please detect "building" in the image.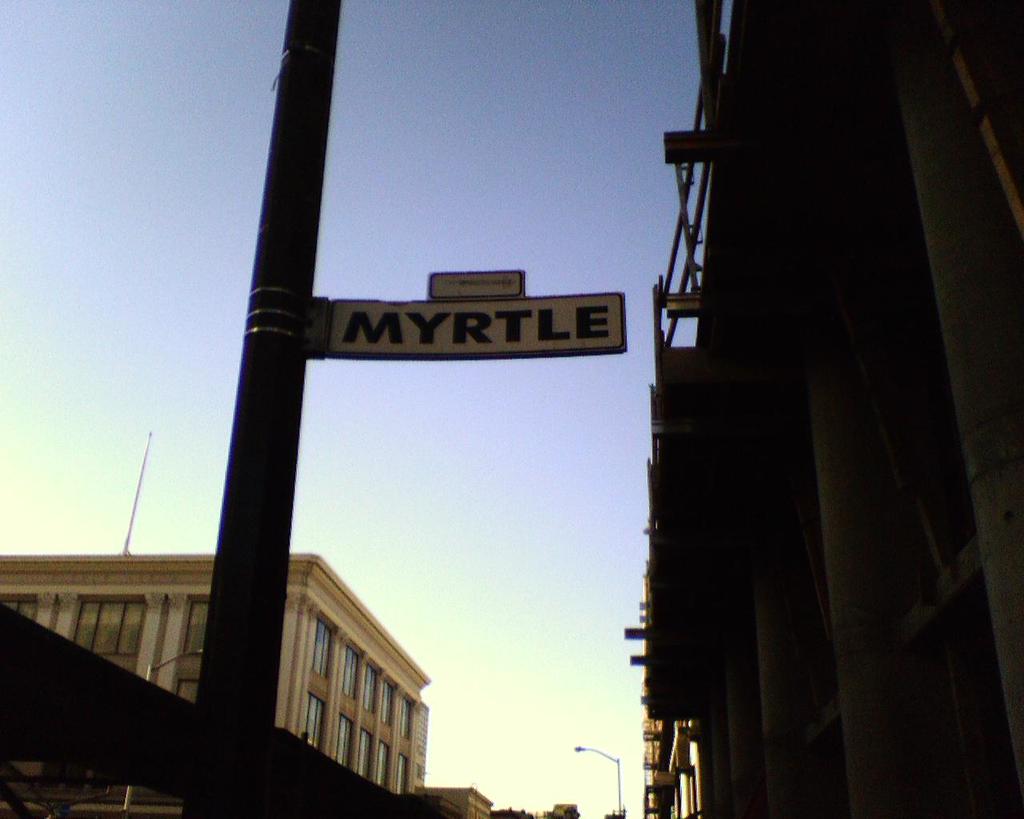
box=[418, 788, 486, 818].
